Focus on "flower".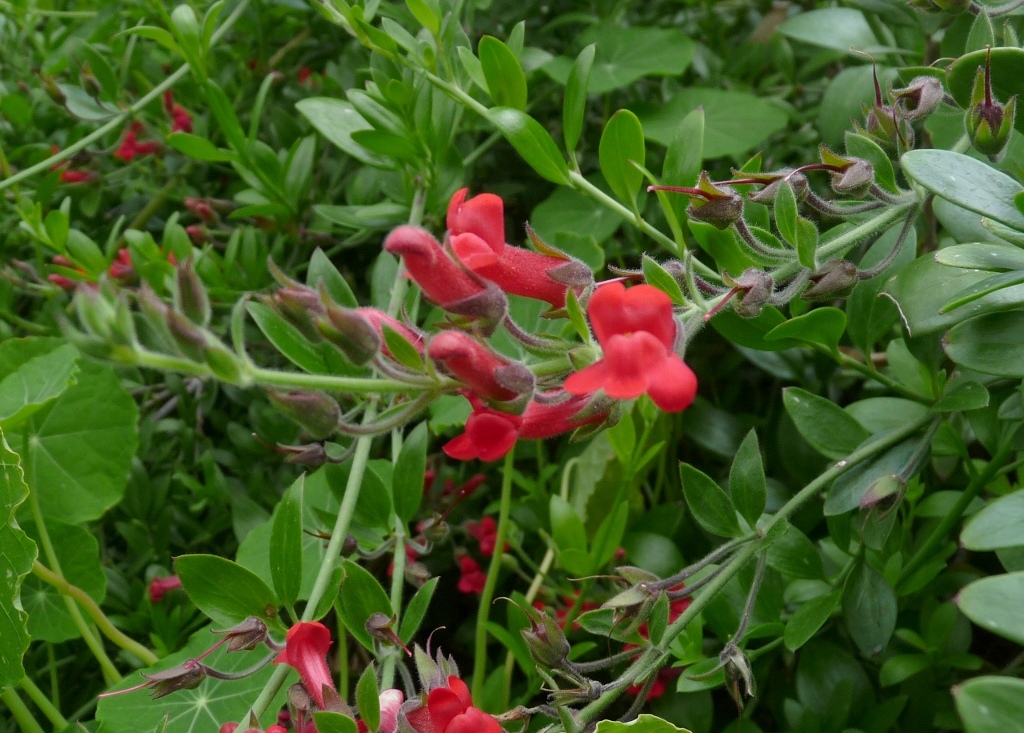
Focused at 384:228:501:318.
